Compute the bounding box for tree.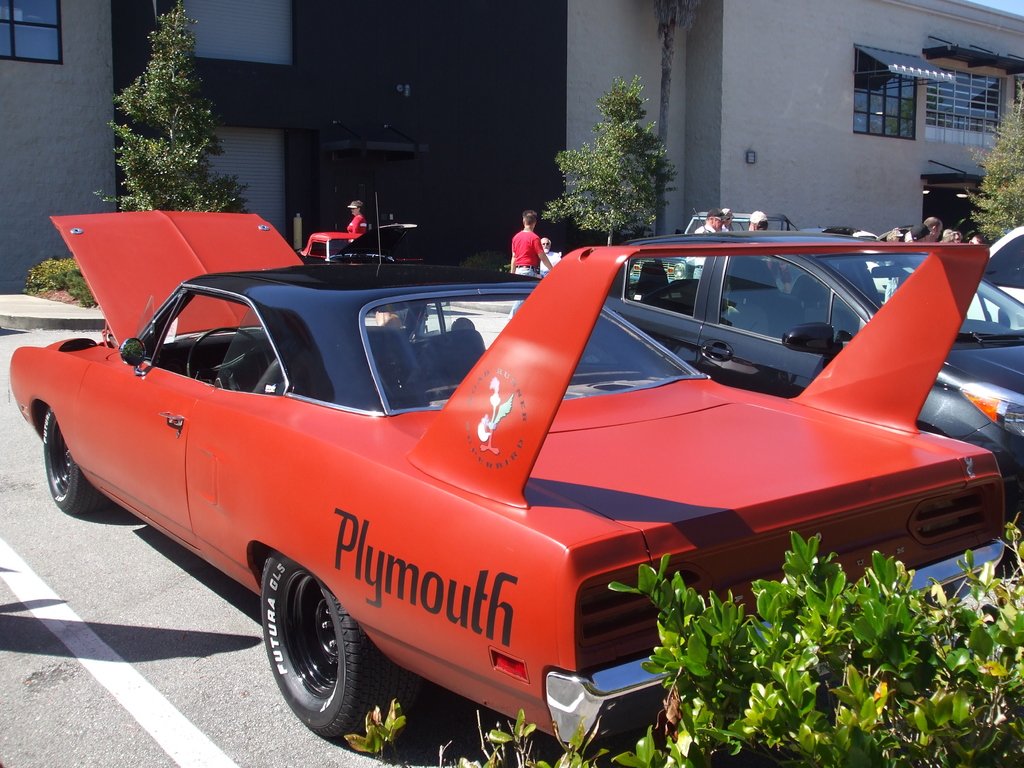
(91,0,250,216).
